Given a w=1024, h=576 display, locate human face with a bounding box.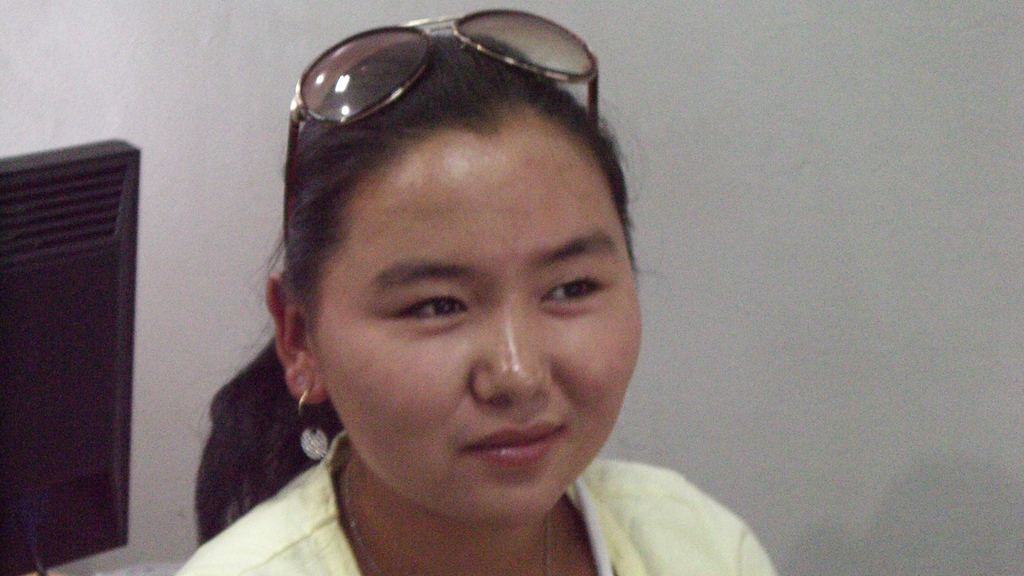
Located: 320/129/645/526.
